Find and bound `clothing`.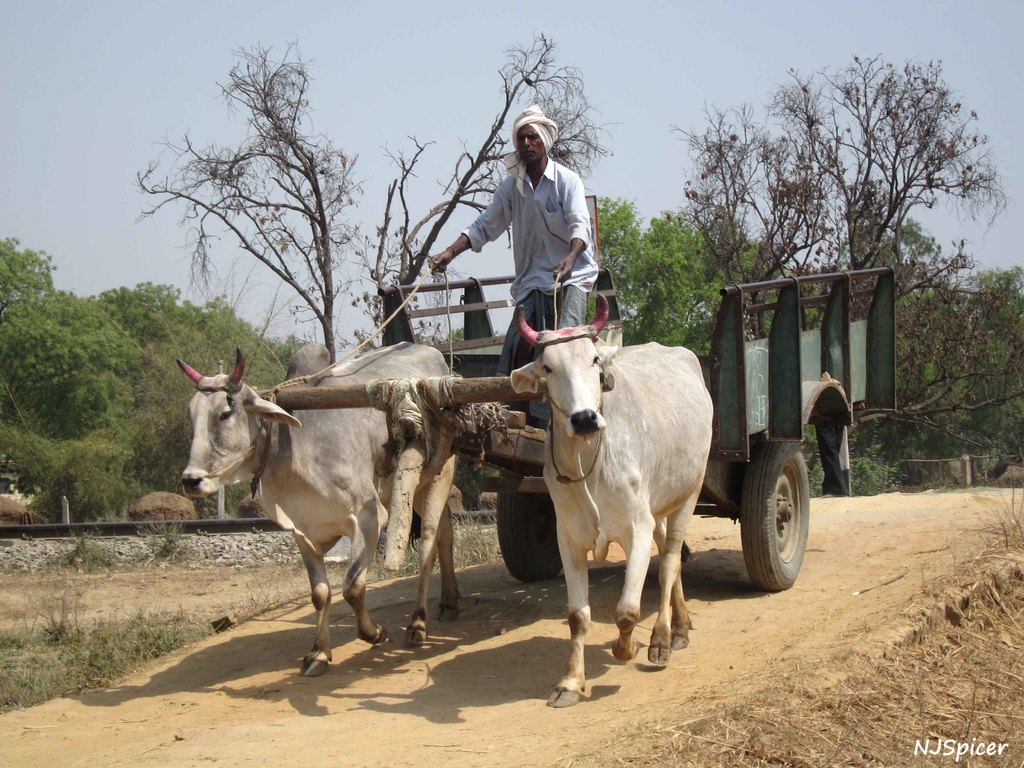
Bound: {"x1": 435, "y1": 84, "x2": 614, "y2": 364}.
